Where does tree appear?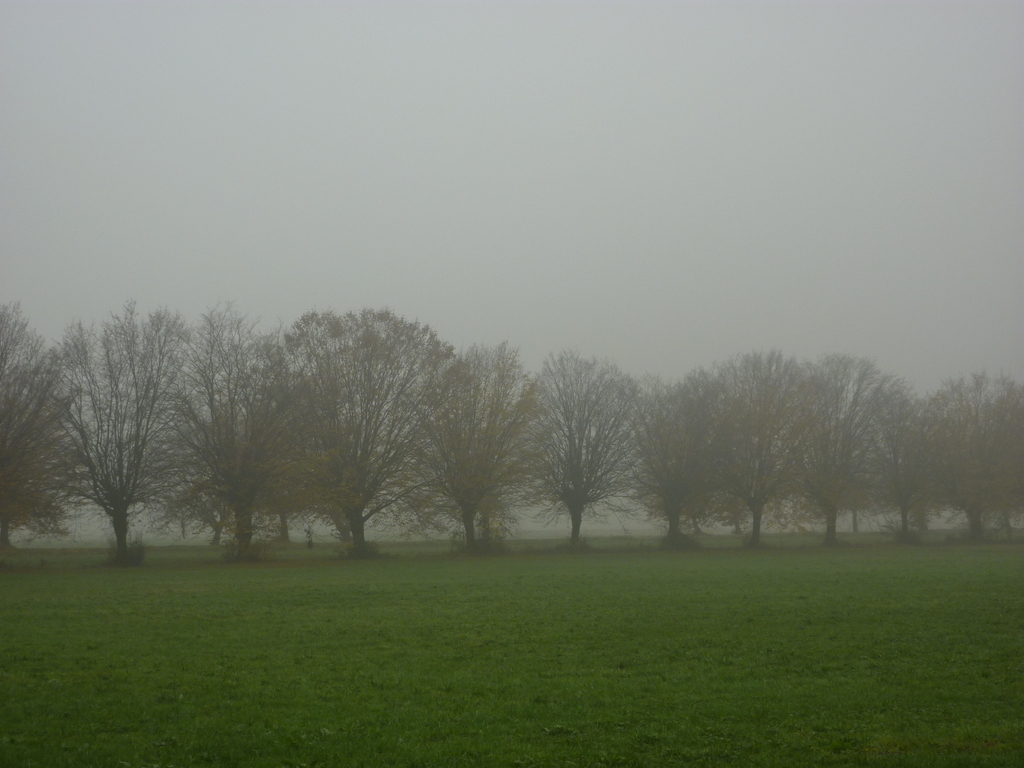
Appears at pyautogui.locateOnScreen(0, 300, 76, 553).
